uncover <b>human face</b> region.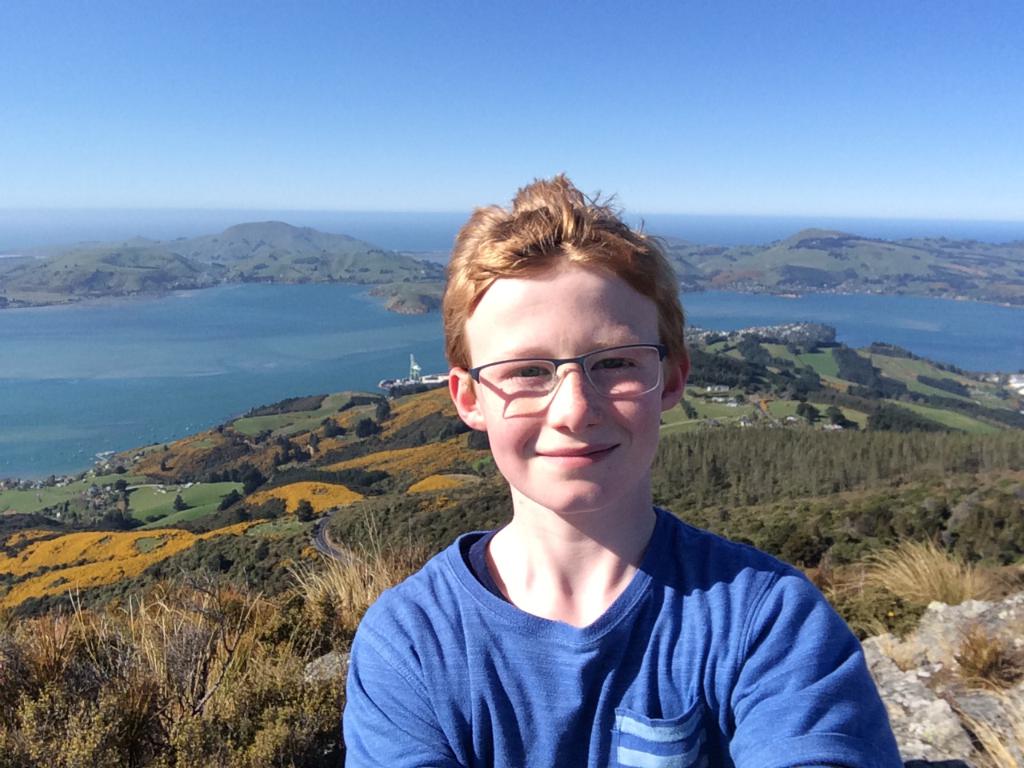
Uncovered: pyautogui.locateOnScreen(463, 258, 663, 514).
